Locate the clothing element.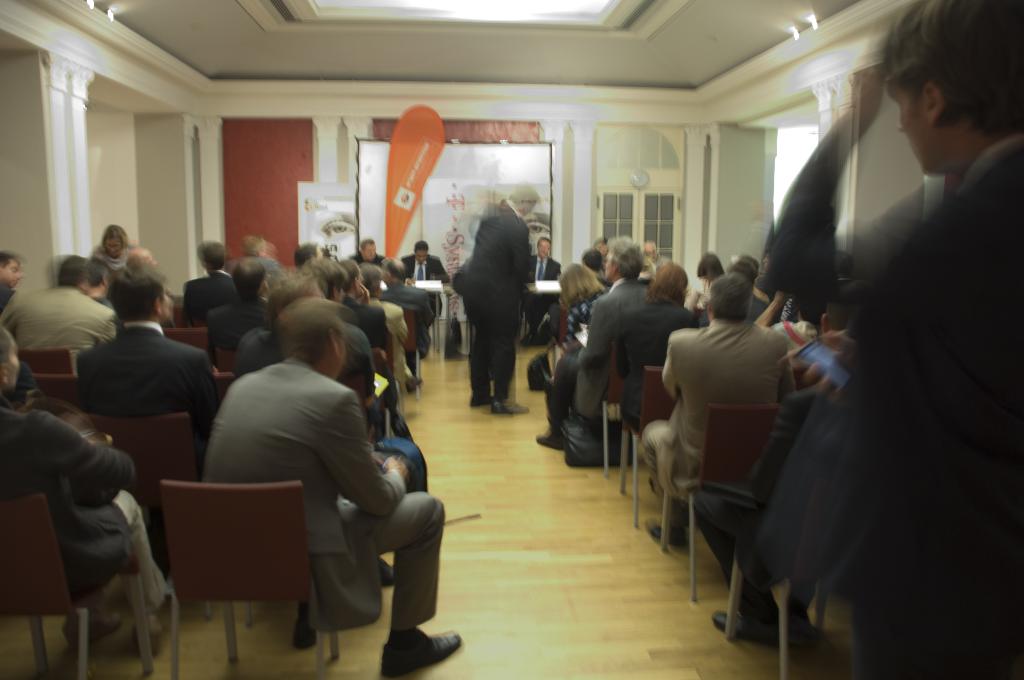
Element bbox: bbox=(0, 339, 21, 390).
